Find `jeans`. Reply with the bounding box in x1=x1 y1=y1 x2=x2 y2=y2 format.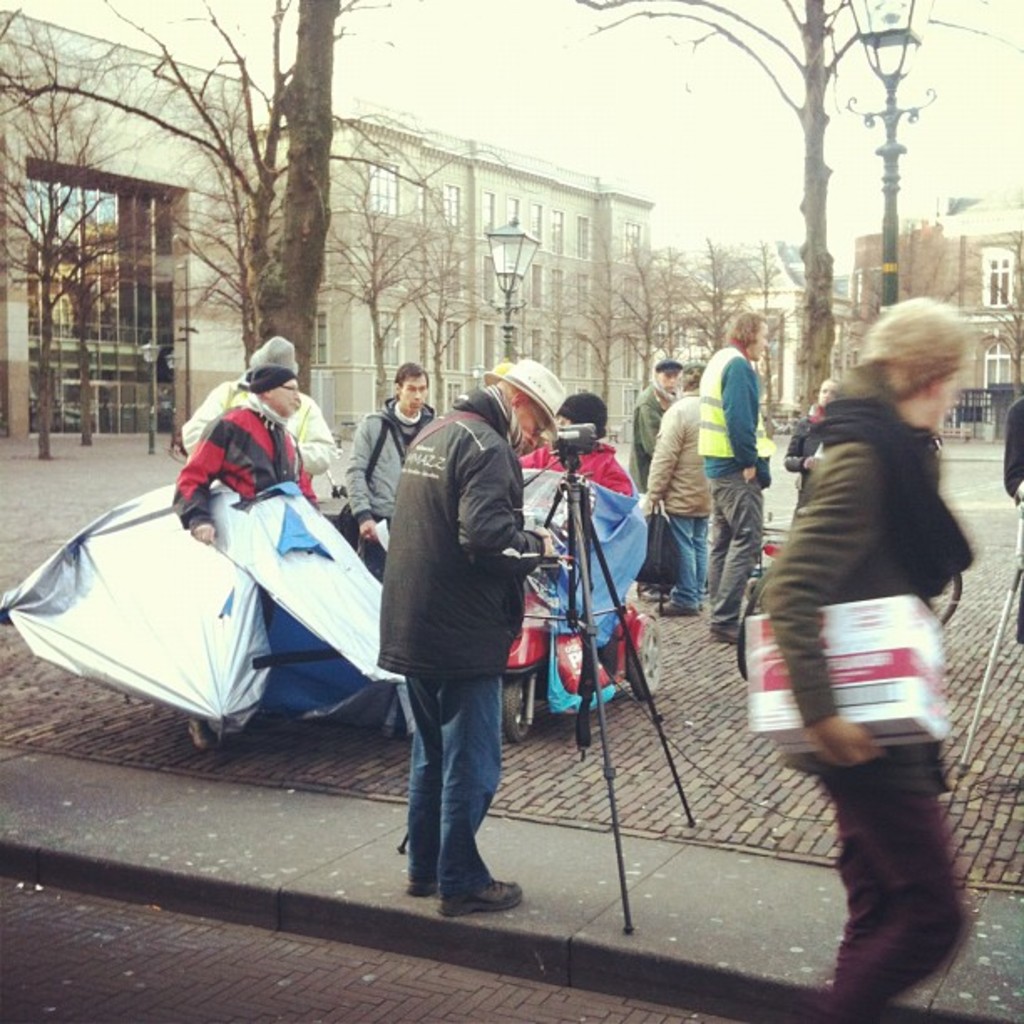
x1=668 y1=509 x2=709 y2=614.
